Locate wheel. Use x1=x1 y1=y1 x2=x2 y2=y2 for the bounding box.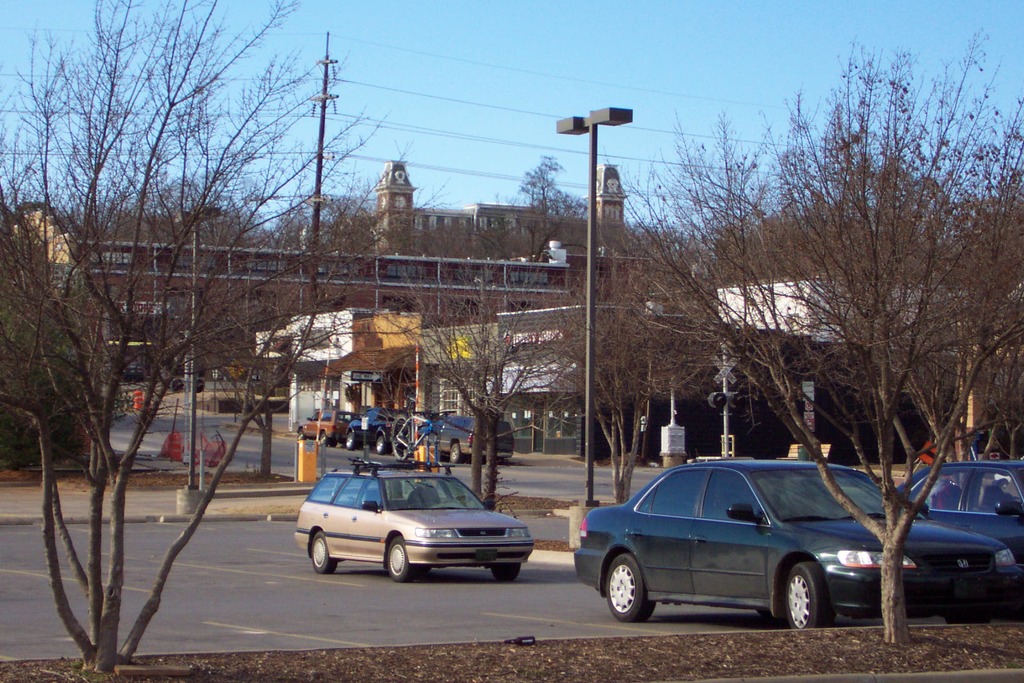
x1=385 y1=535 x2=419 y2=578.
